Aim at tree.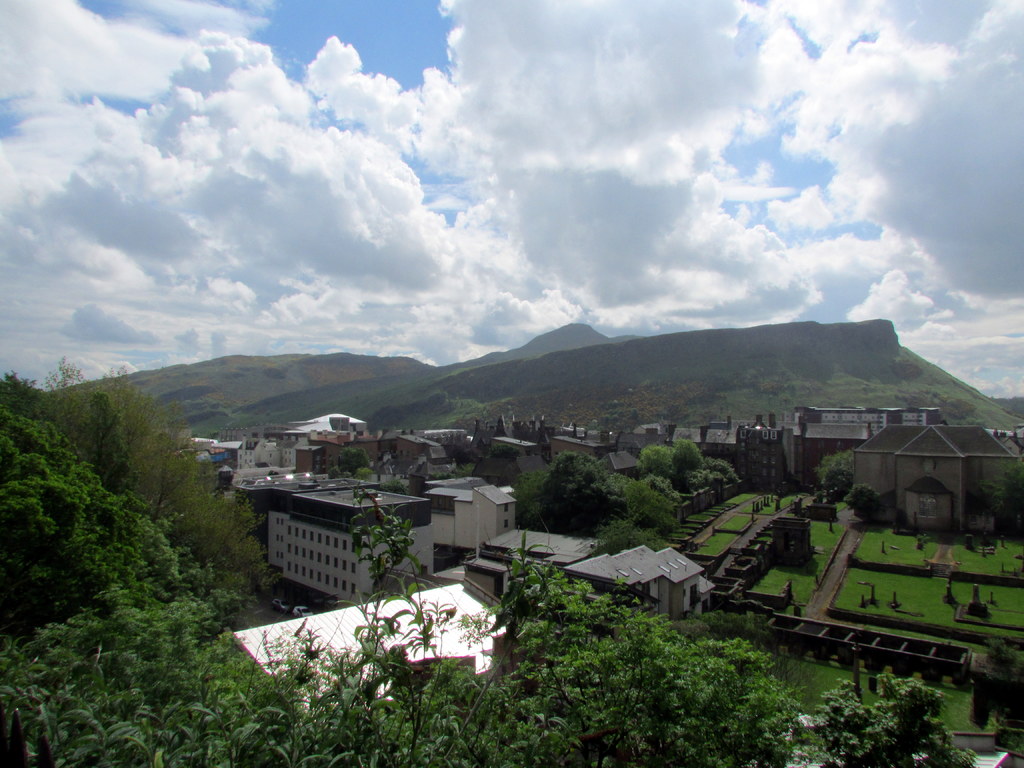
Aimed at 0 369 38 422.
